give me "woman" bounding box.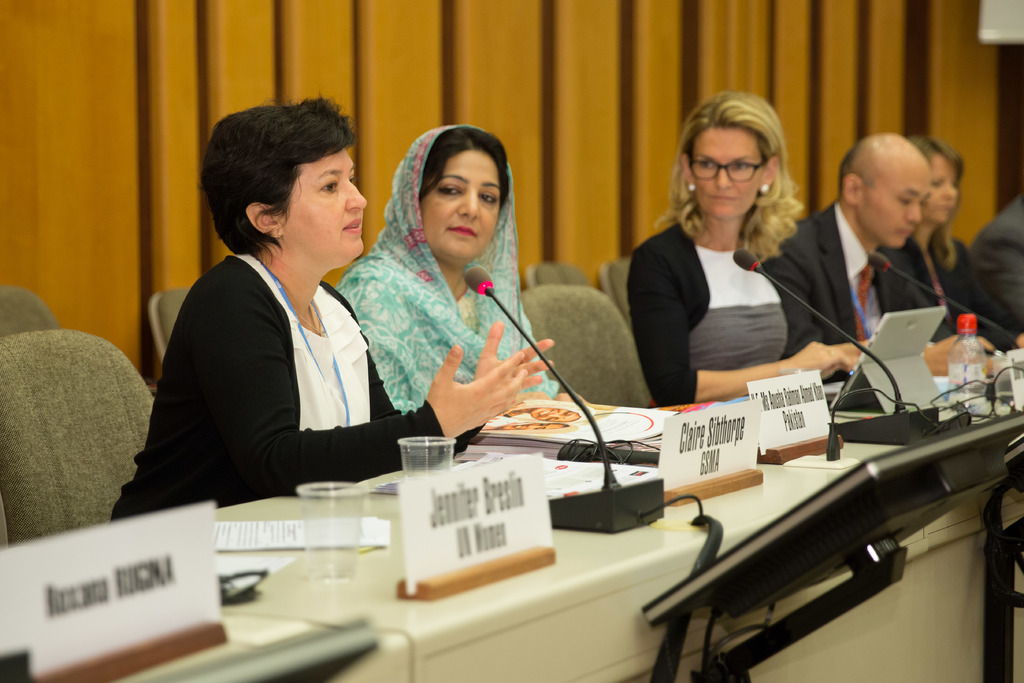
BBox(877, 124, 1023, 349).
